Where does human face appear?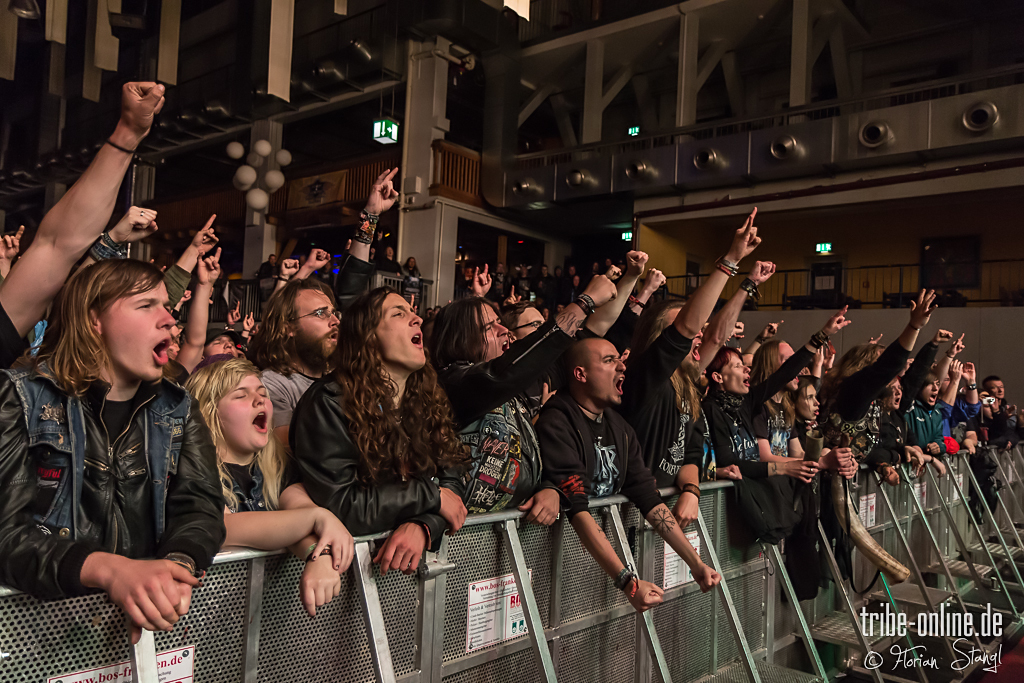
Appears at BBox(375, 294, 427, 368).
